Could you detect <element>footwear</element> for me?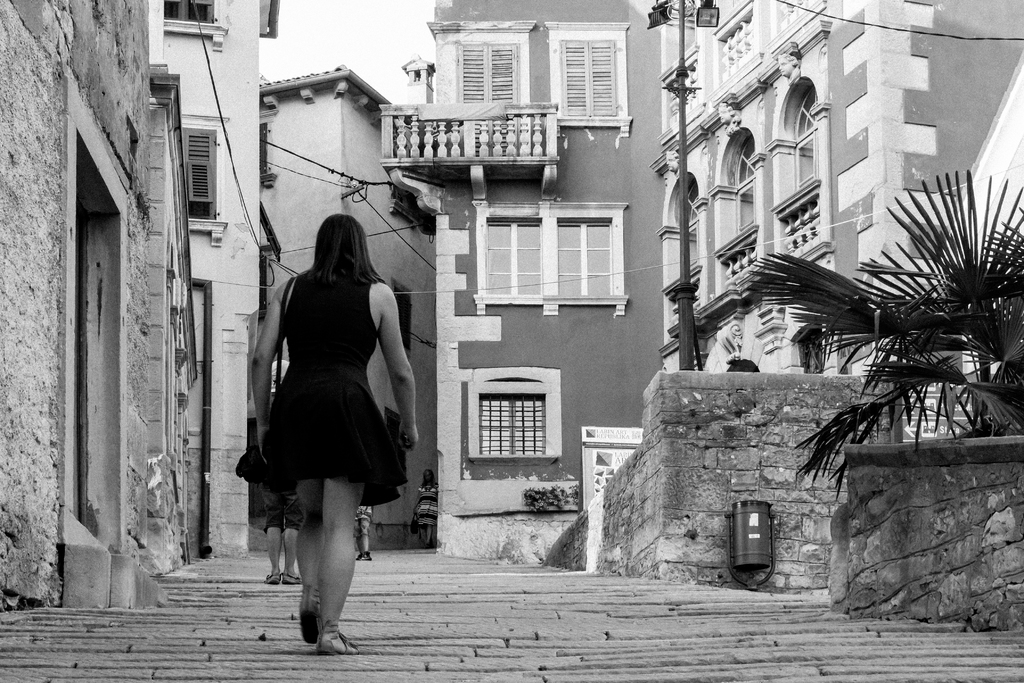
Detection result: detection(282, 570, 299, 582).
